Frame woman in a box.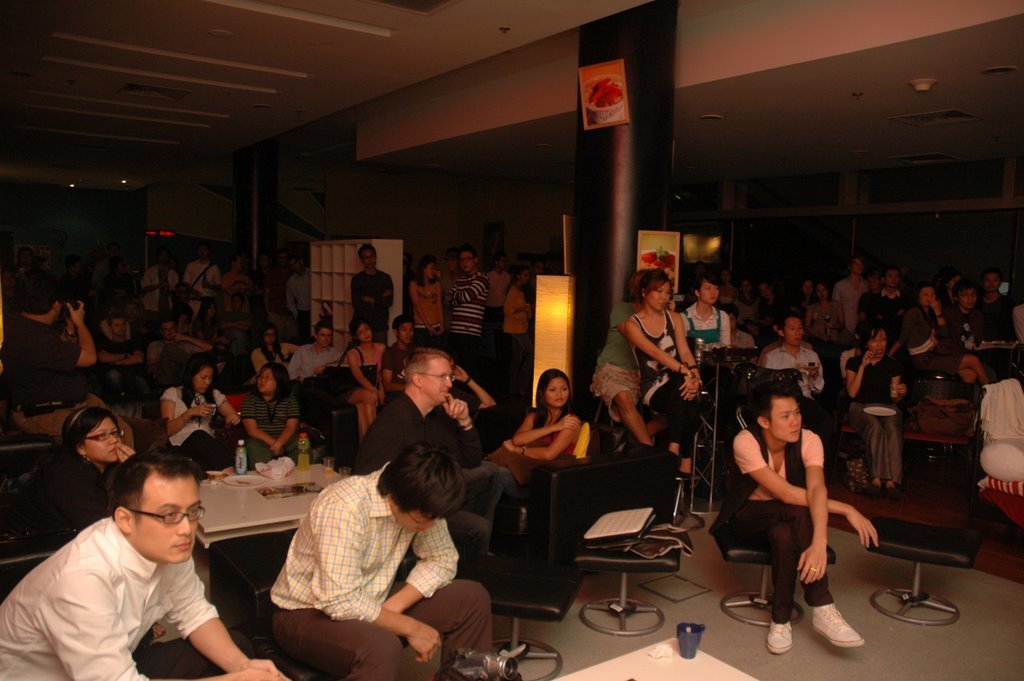
bbox=[589, 267, 648, 444].
